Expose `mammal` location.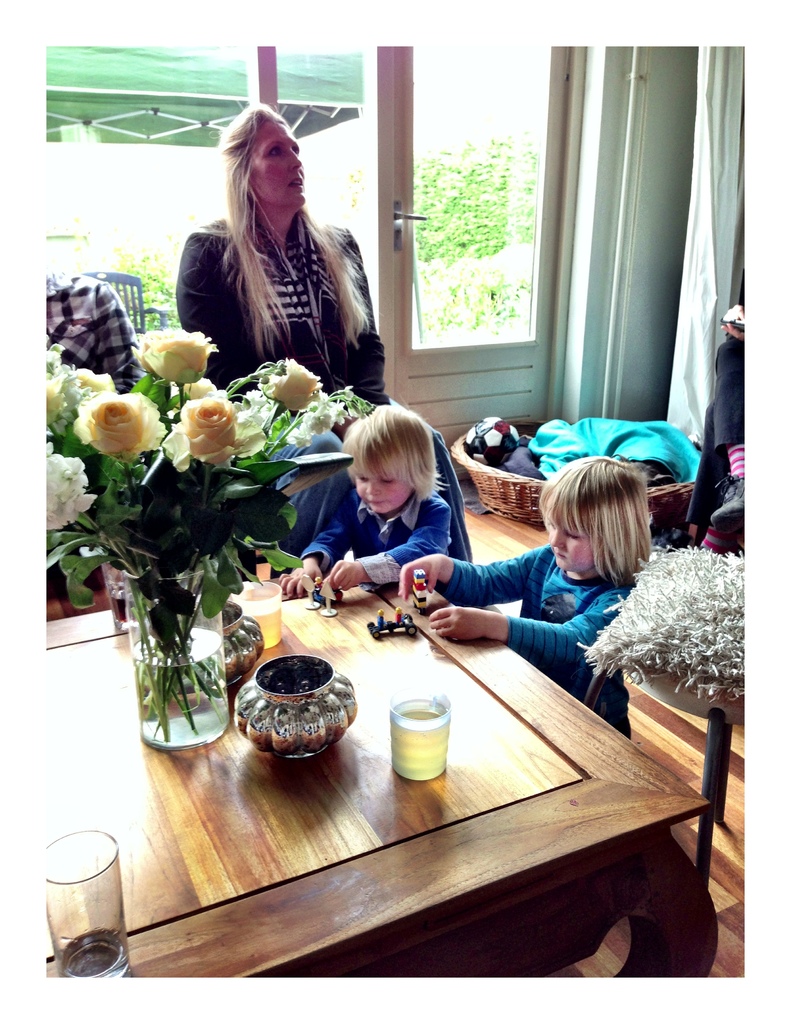
Exposed at BBox(42, 266, 148, 445).
